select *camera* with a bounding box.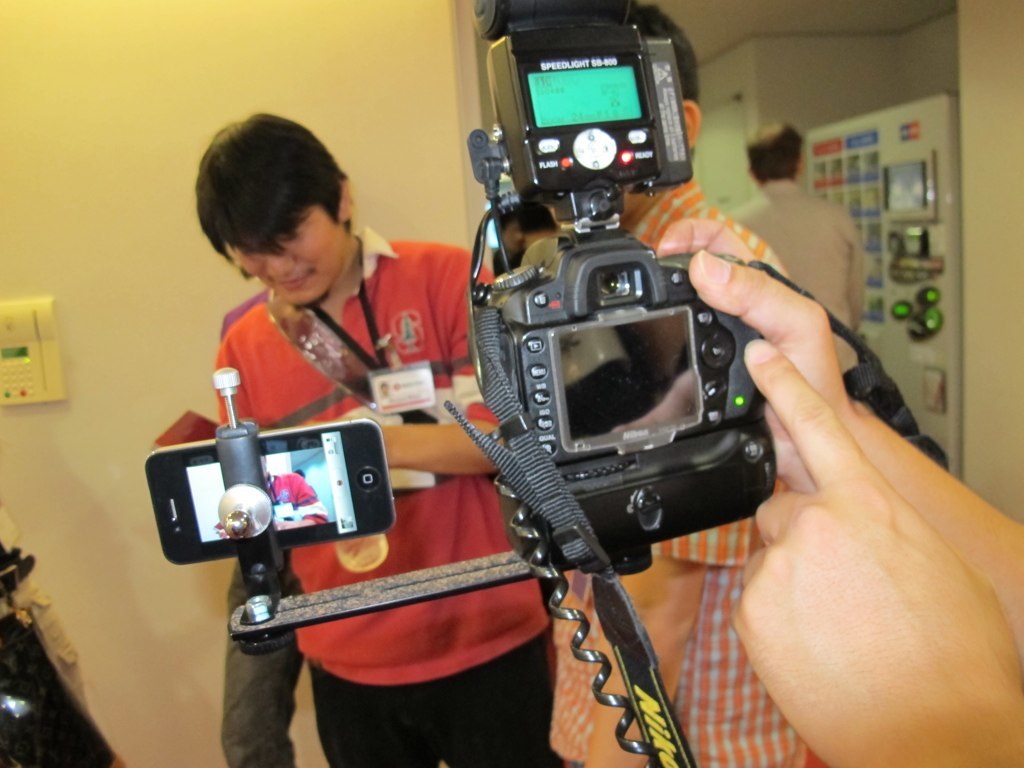
(144, 416, 394, 567).
